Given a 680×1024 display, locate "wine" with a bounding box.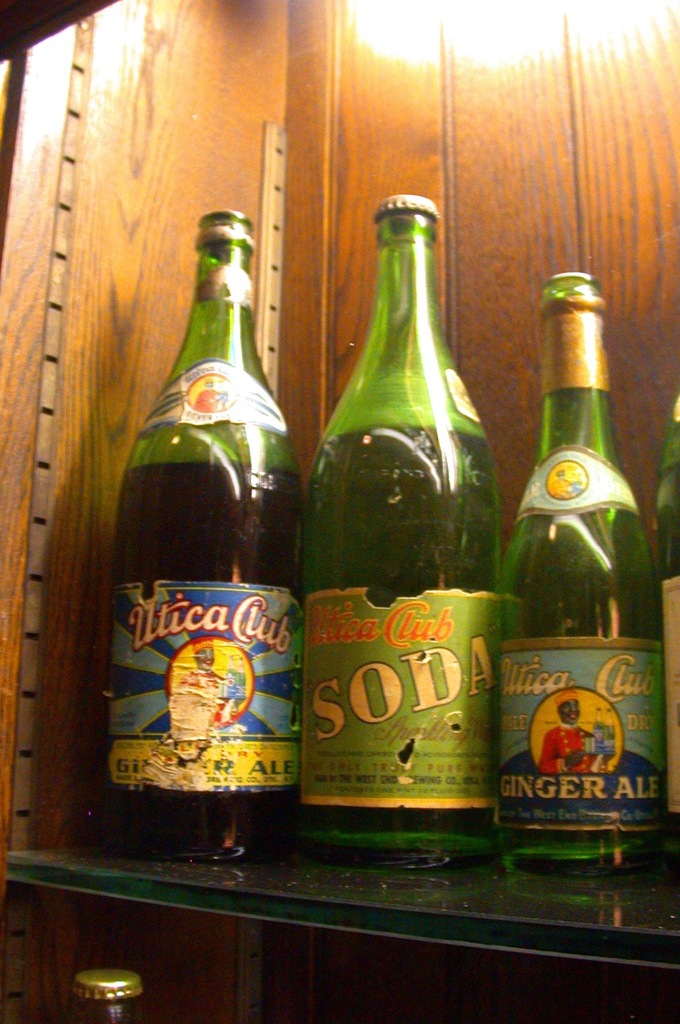
Located: bbox(503, 253, 653, 896).
